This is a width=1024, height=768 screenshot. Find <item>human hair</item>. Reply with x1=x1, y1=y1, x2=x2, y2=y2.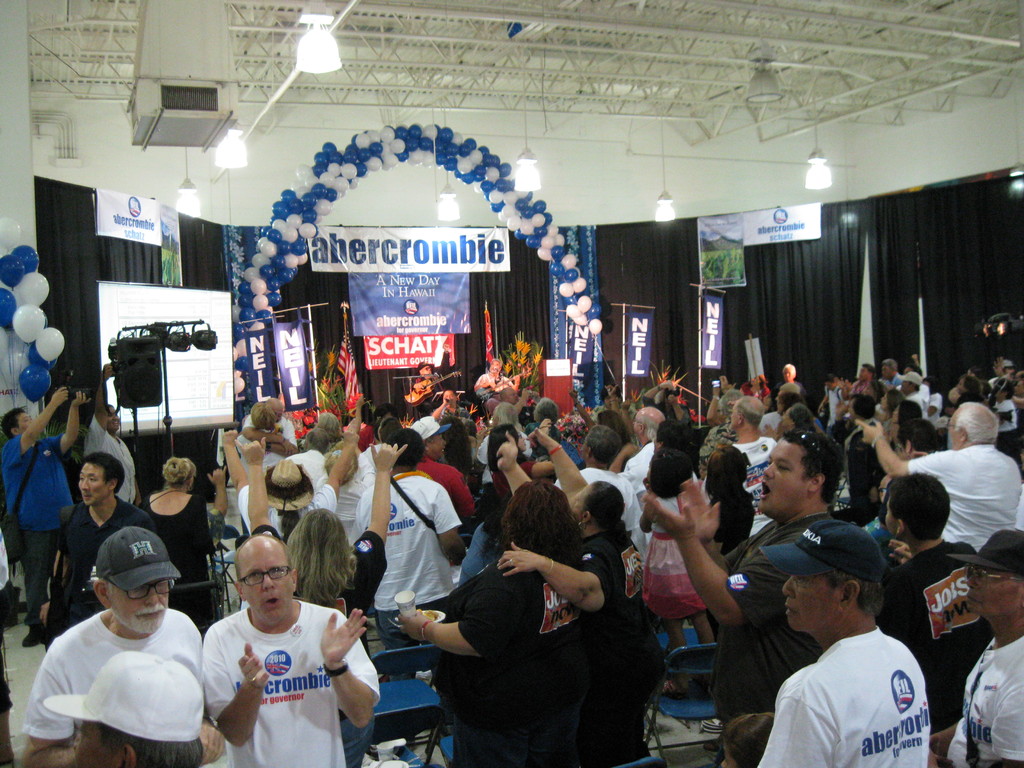
x1=314, y1=407, x2=340, y2=440.
